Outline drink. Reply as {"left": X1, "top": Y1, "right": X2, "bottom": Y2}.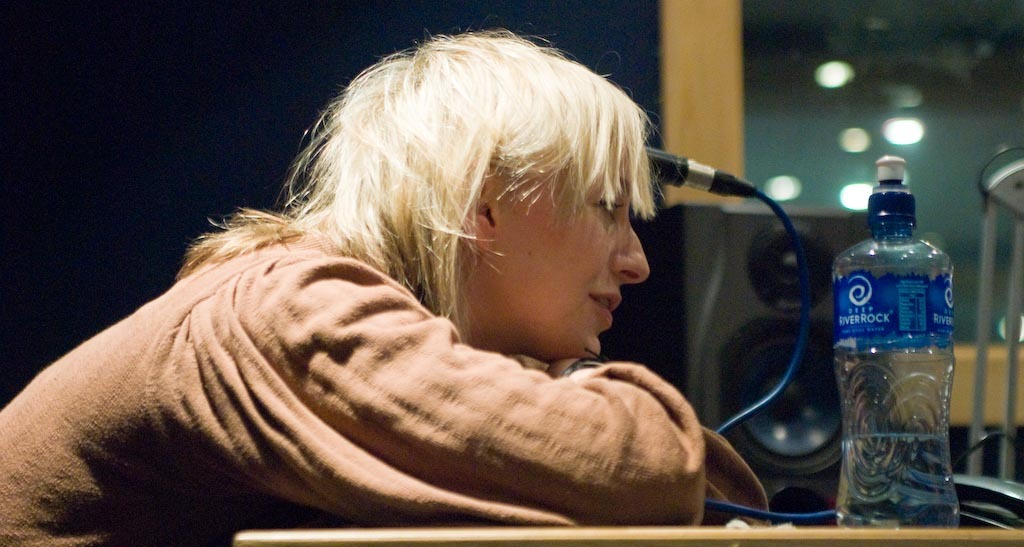
{"left": 833, "top": 427, "right": 962, "bottom": 531}.
